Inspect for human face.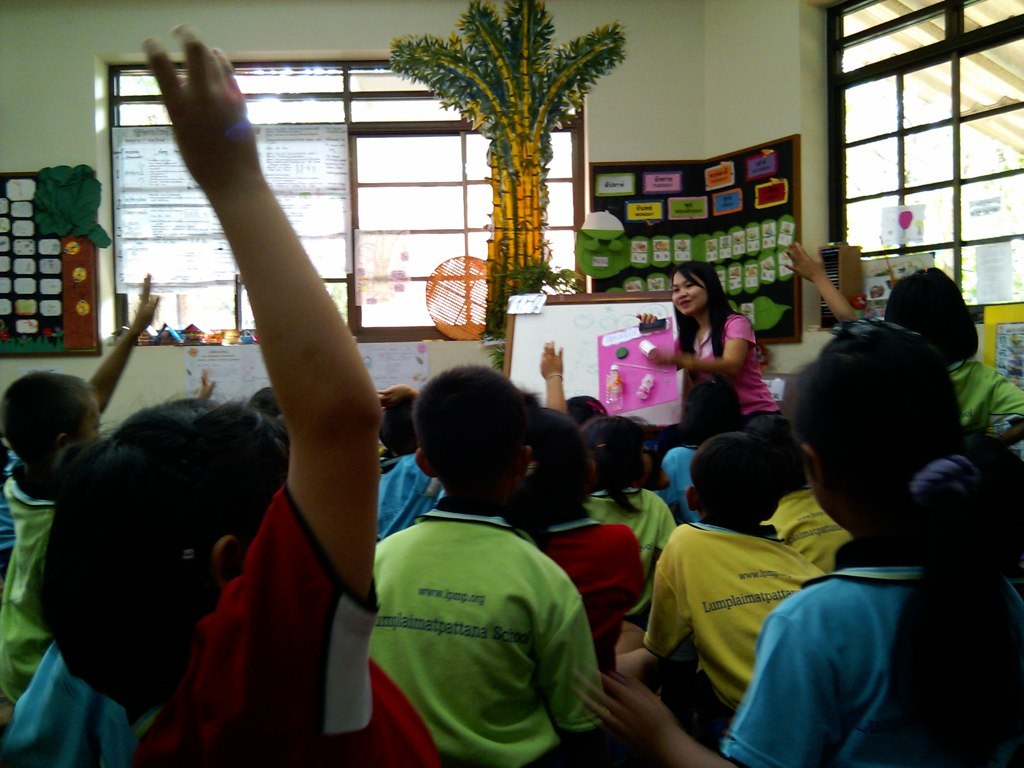
Inspection: x1=79, y1=400, x2=101, y2=441.
